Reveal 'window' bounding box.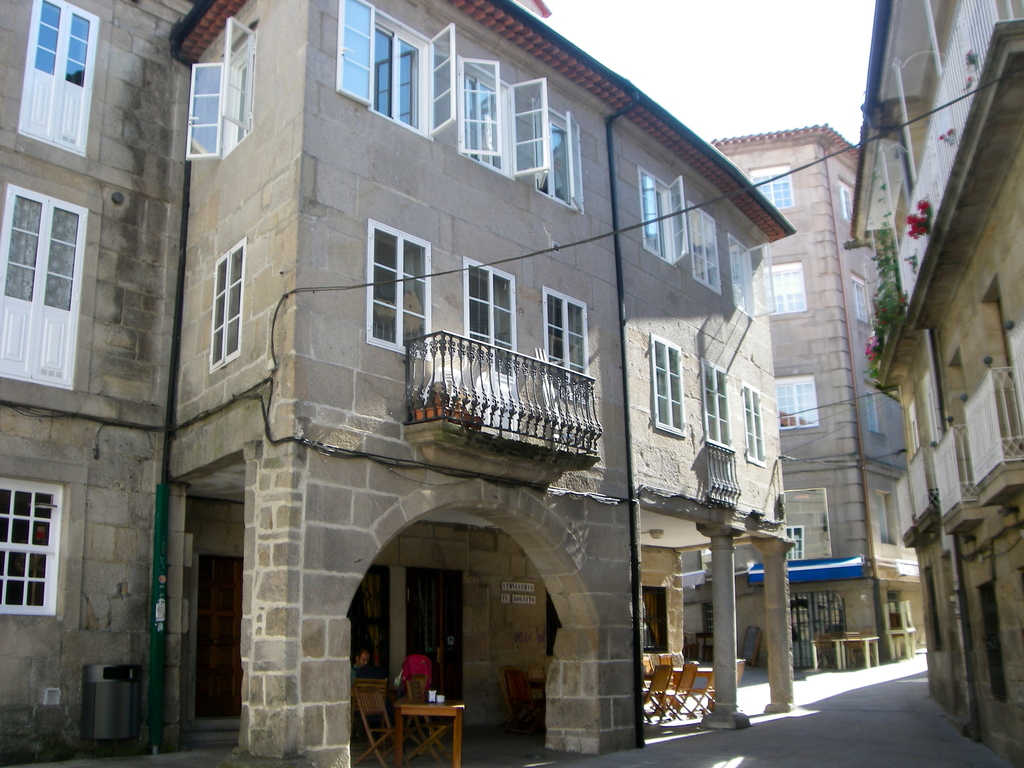
Revealed: 17,0,100,156.
